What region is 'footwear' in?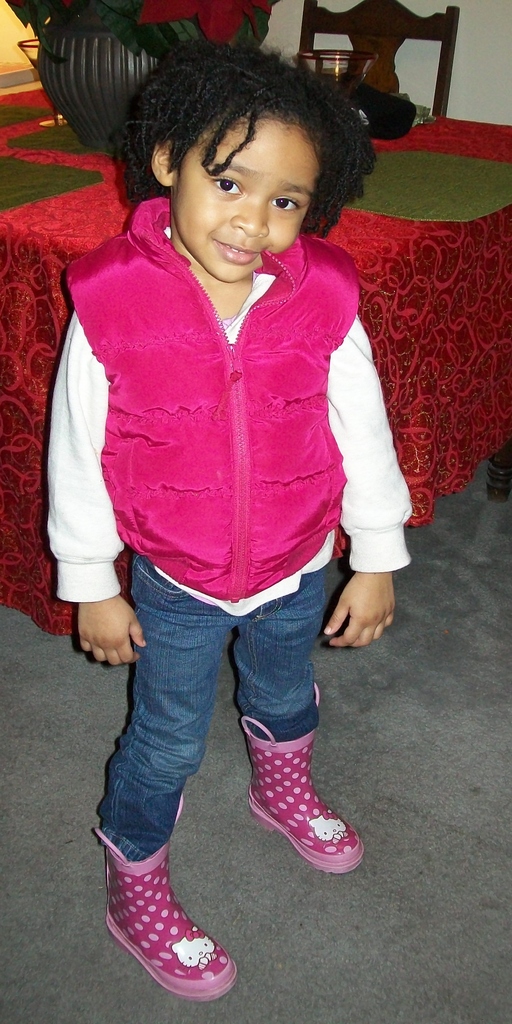
[104,847,233,998].
